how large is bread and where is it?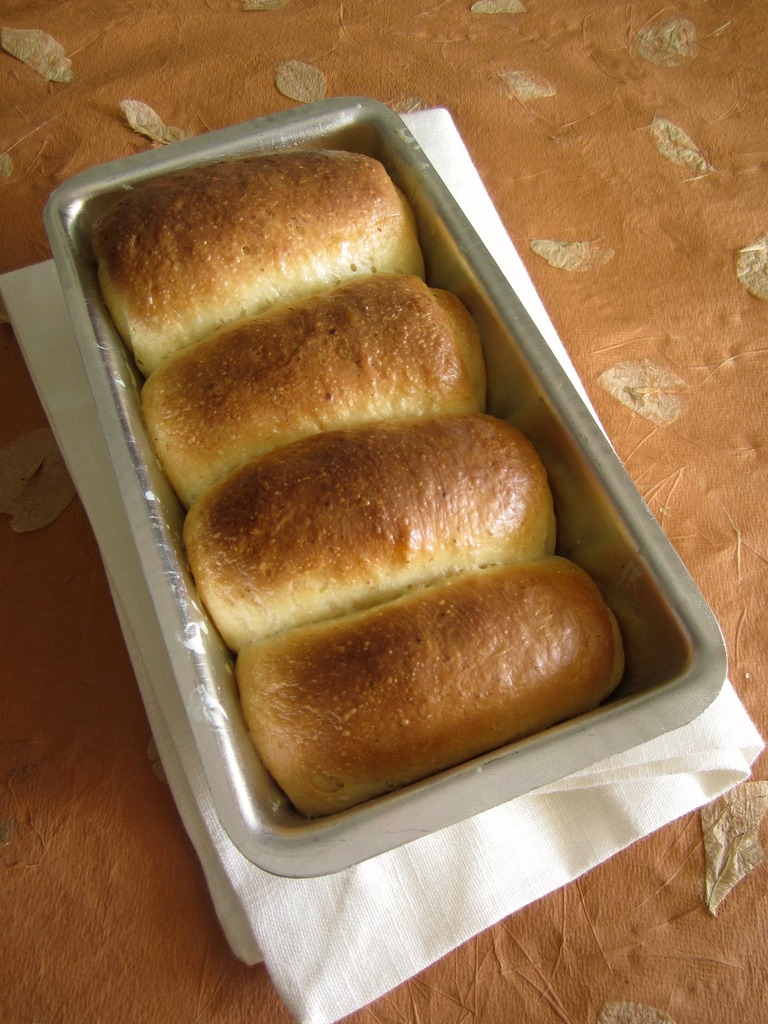
Bounding box: crop(188, 413, 569, 660).
